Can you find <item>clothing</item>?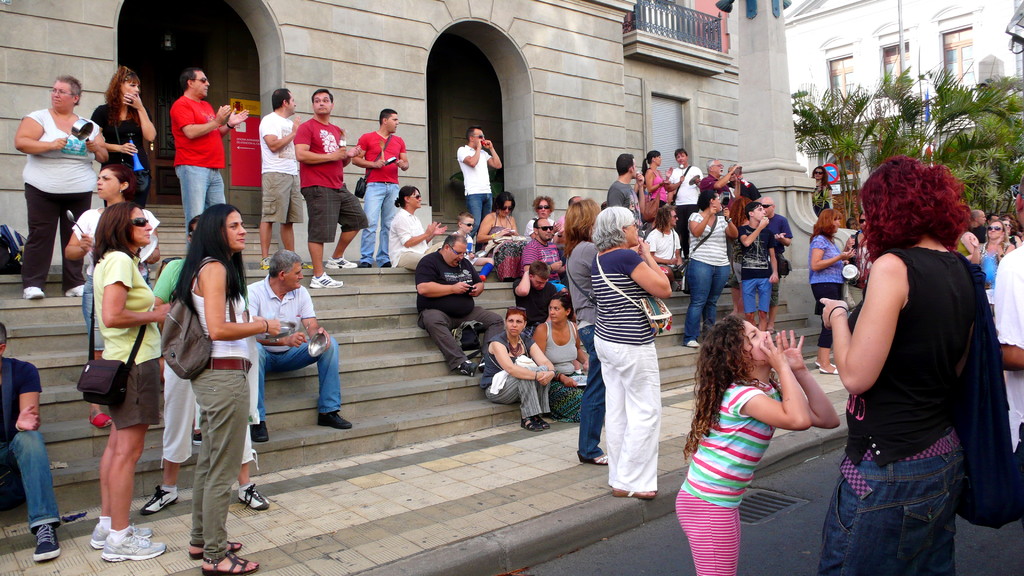
Yes, bounding box: rect(457, 229, 479, 263).
